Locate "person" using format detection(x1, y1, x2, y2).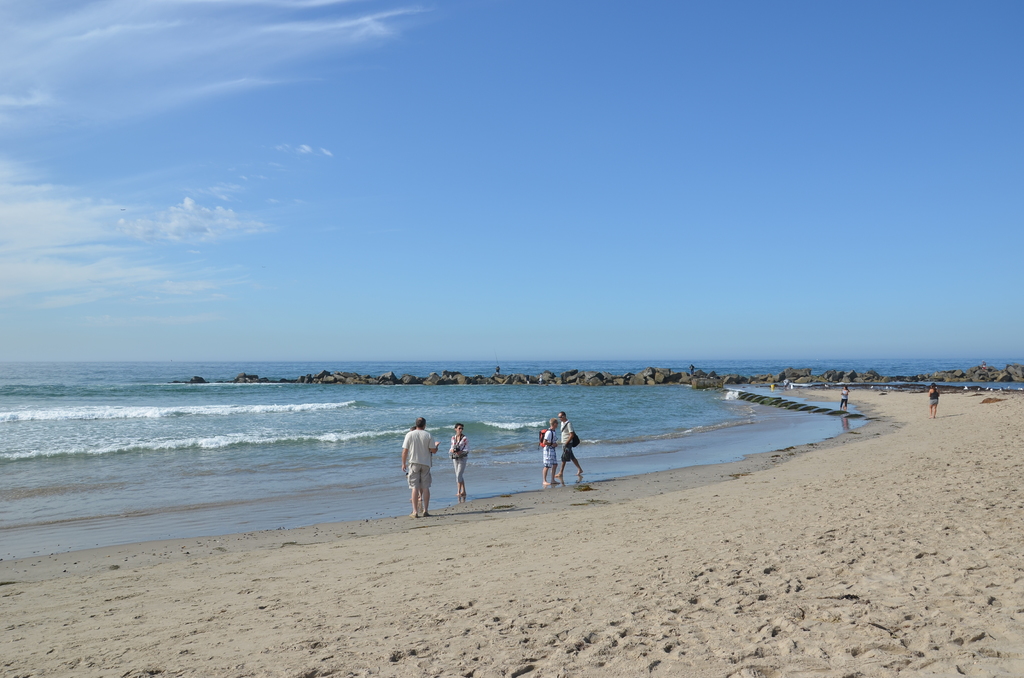
detection(443, 415, 479, 502).
